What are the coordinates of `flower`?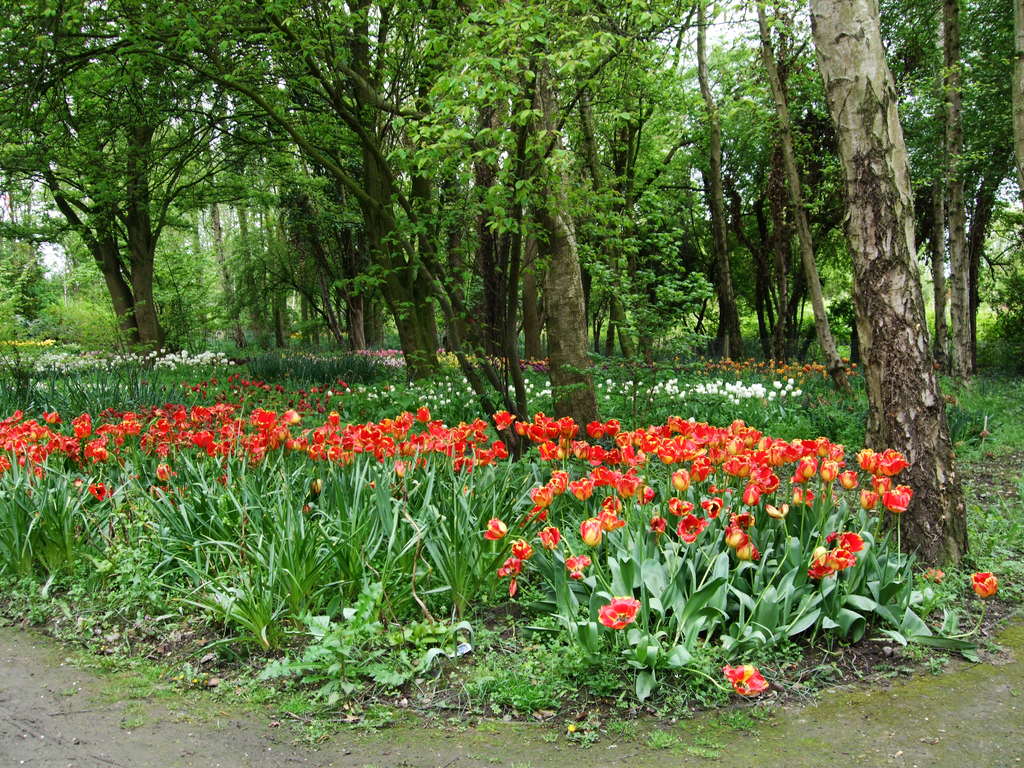
<region>923, 563, 948, 582</region>.
